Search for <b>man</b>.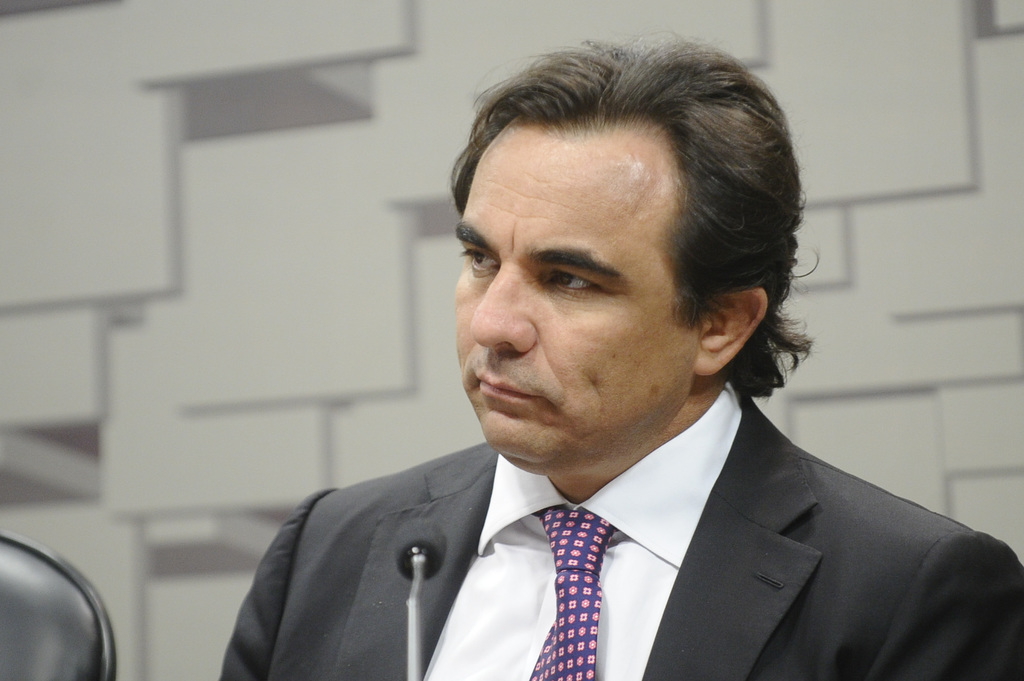
Found at left=165, top=68, right=994, bottom=669.
